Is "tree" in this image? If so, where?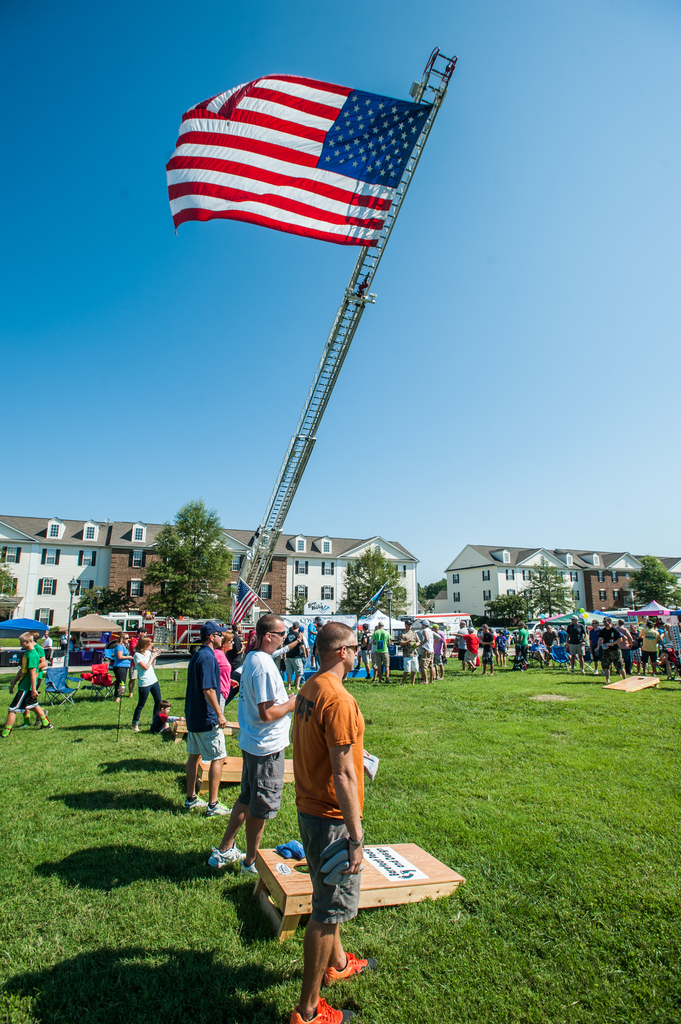
Yes, at 482,585,533,623.
